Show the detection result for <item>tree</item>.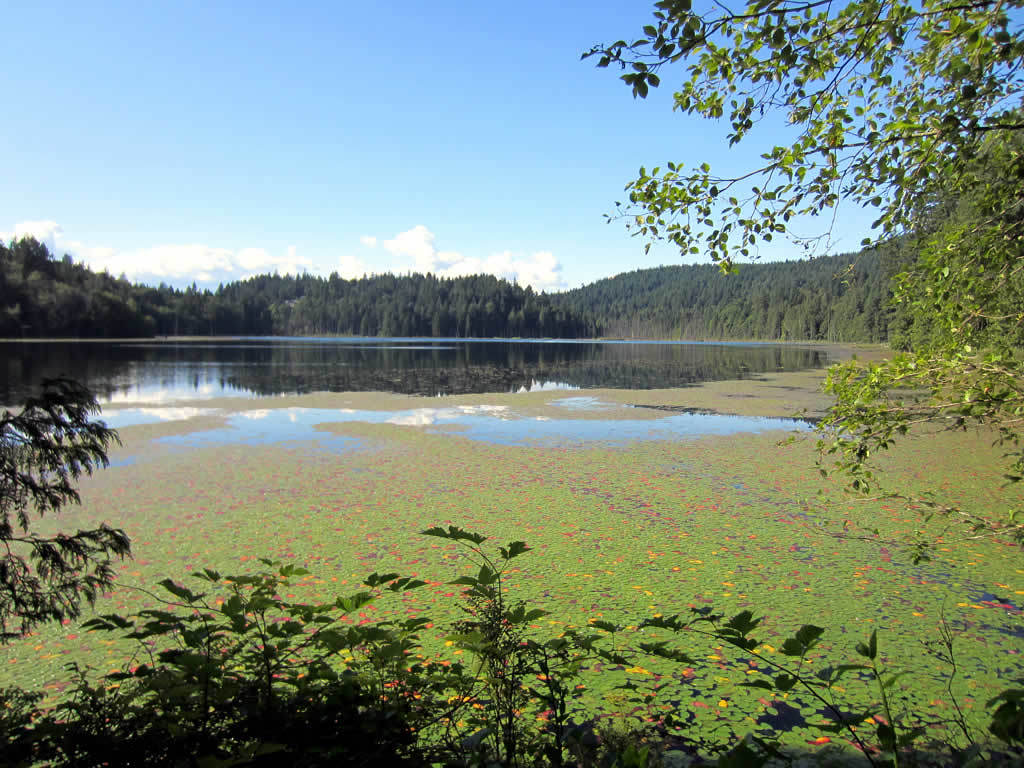
box(579, 0, 1023, 509).
